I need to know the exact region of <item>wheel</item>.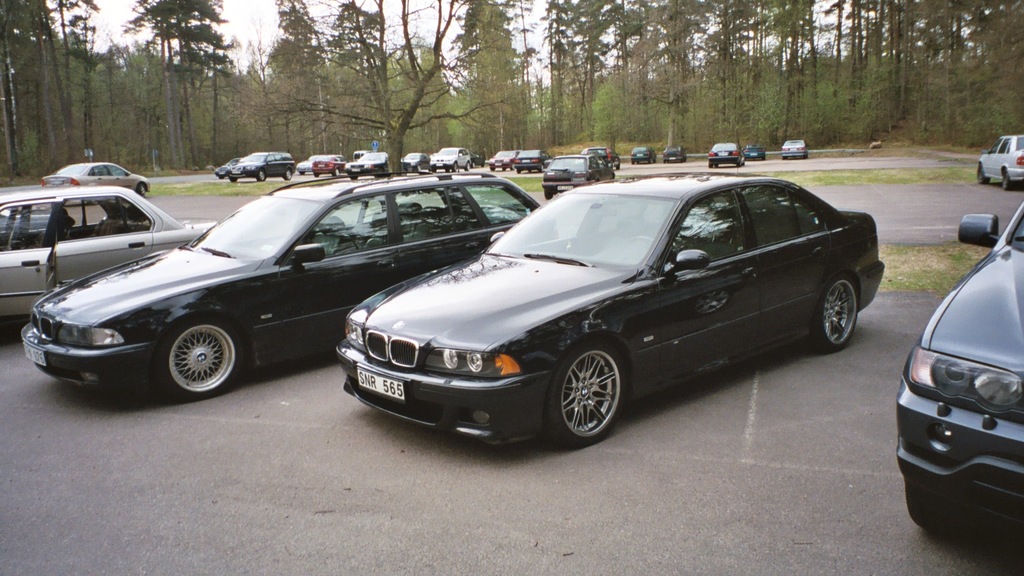
Region: pyautogui.locateOnScreen(542, 191, 551, 200).
